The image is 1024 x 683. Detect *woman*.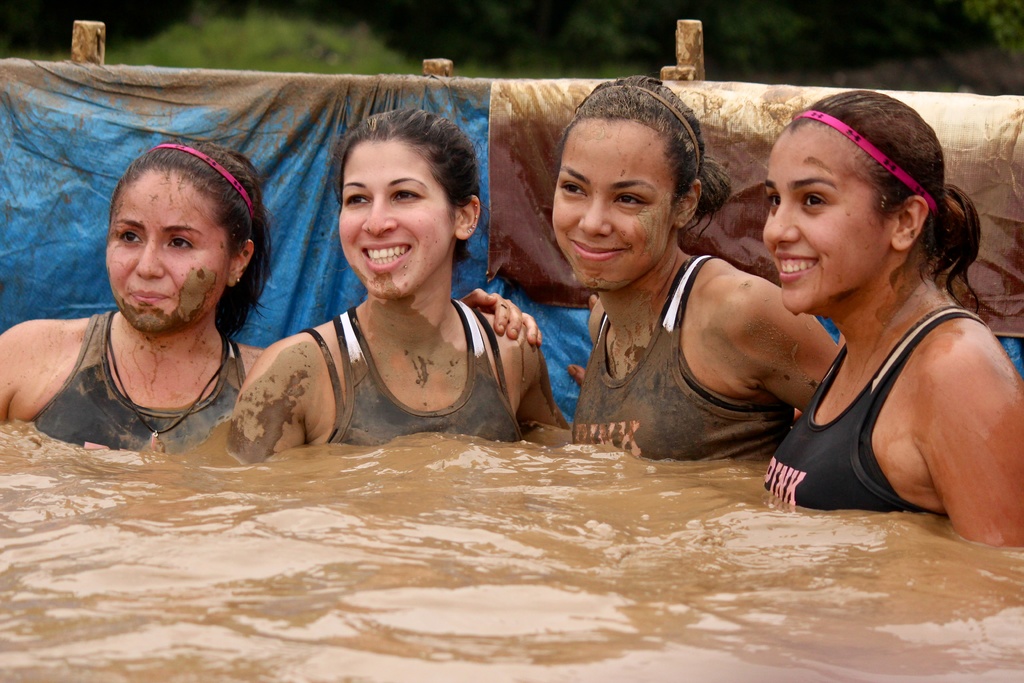
Detection: 765, 91, 1023, 552.
